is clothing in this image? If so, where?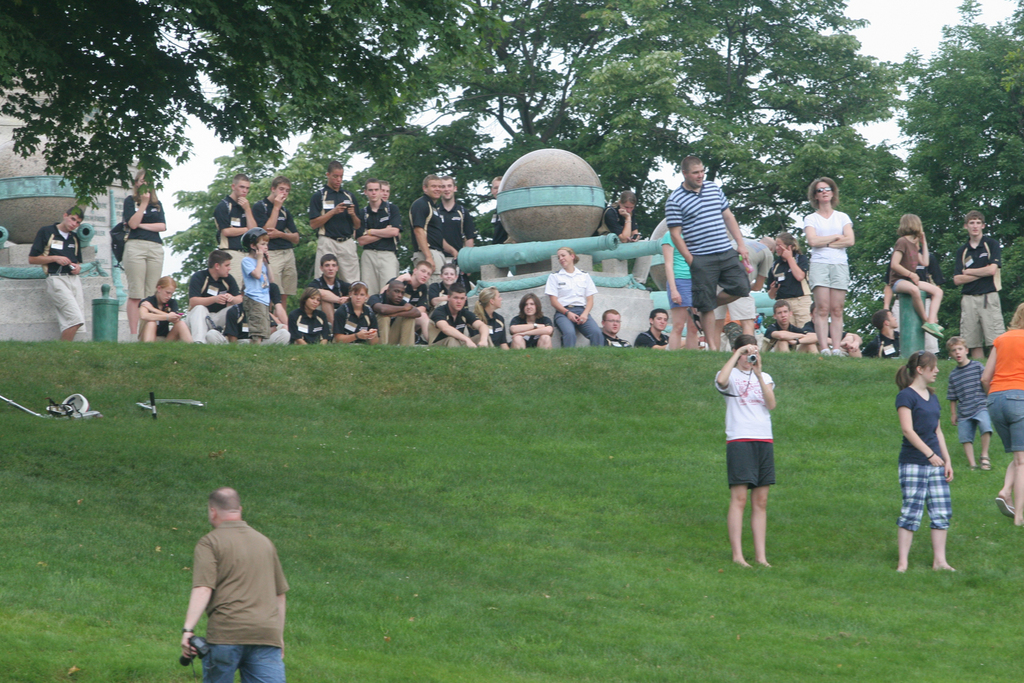
Yes, at detection(172, 506, 287, 665).
